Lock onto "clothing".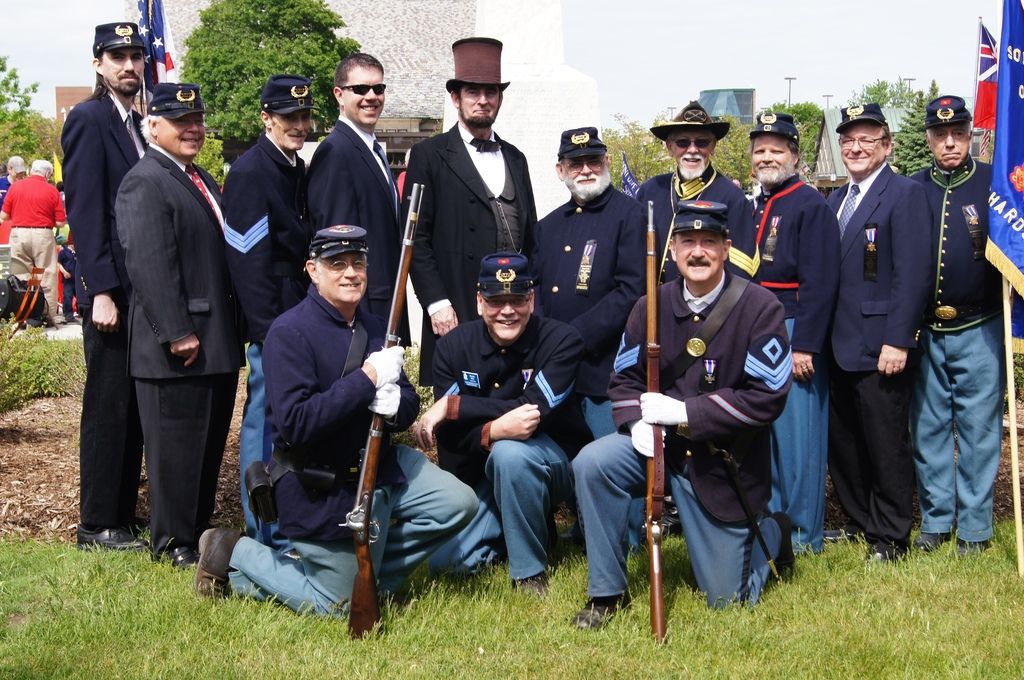
Locked: rect(308, 116, 415, 342).
